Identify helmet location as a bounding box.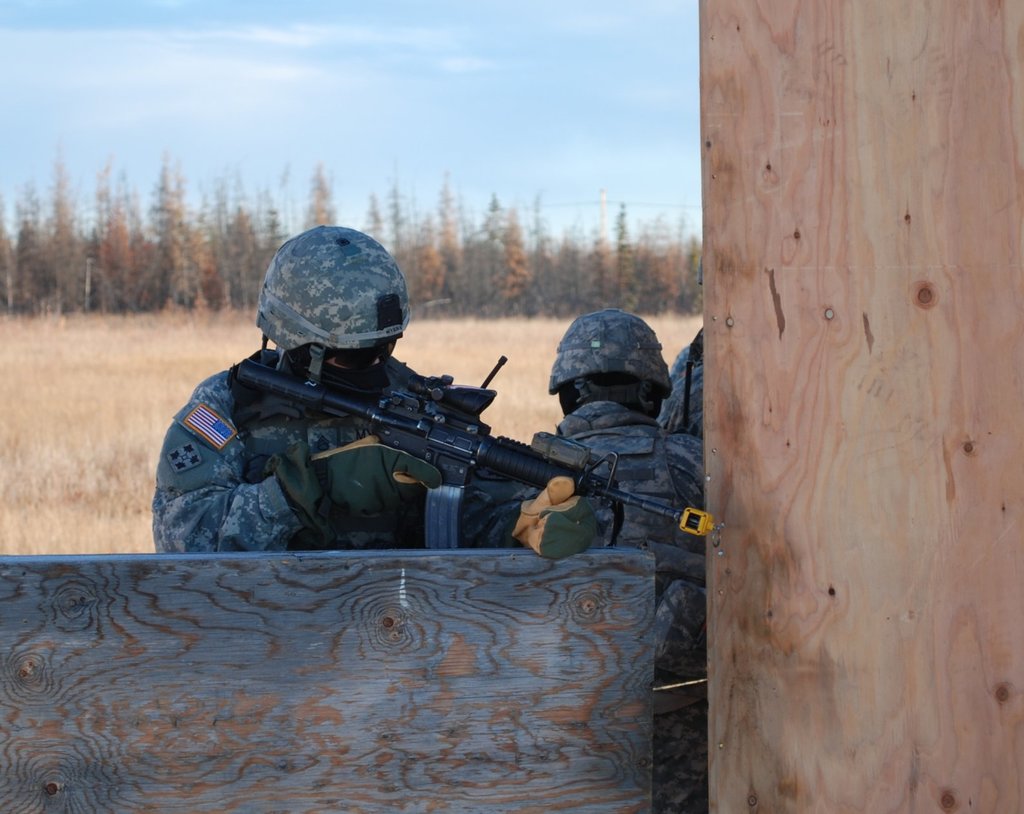
BBox(542, 315, 685, 394).
